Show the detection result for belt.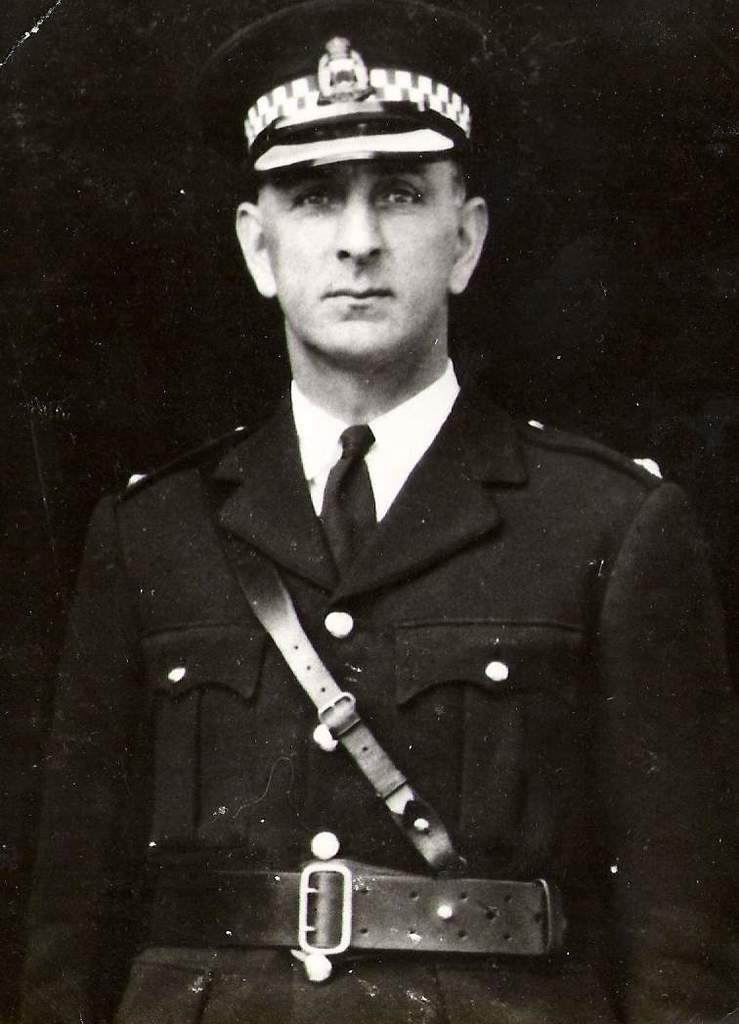
select_region(196, 428, 467, 882).
